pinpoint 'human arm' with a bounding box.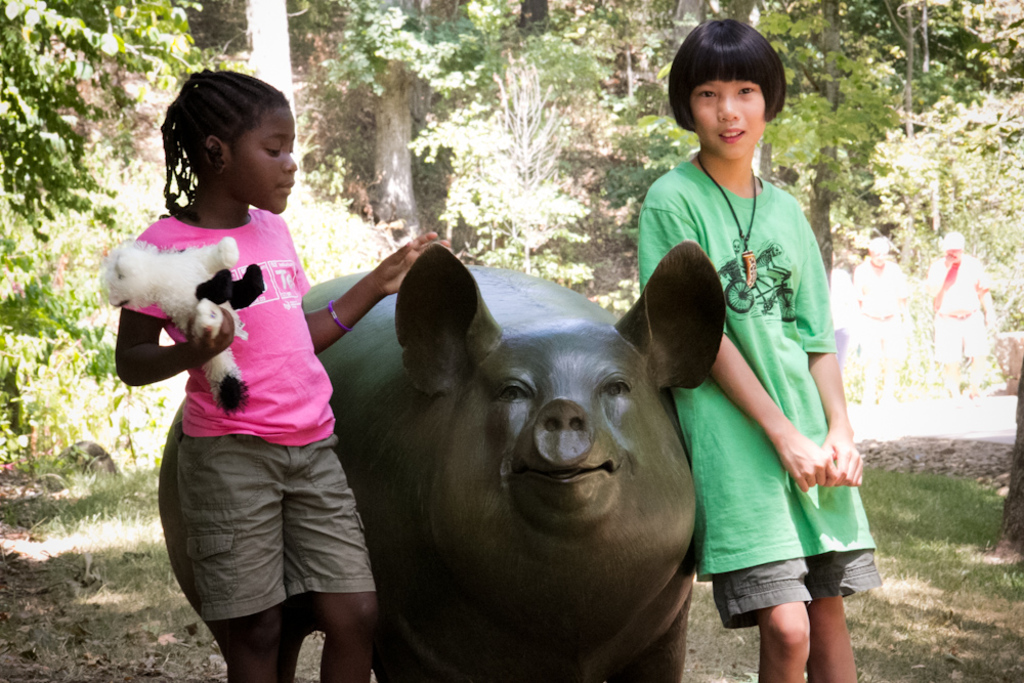
Rect(310, 227, 455, 357).
